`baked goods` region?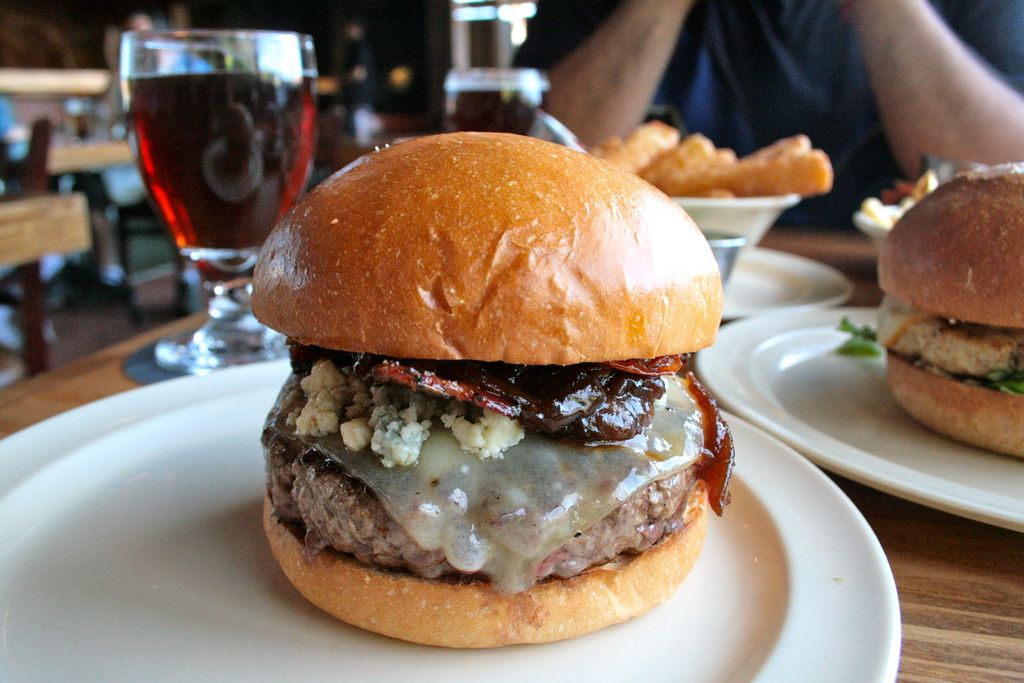
[left=876, top=154, right=1023, bottom=468]
